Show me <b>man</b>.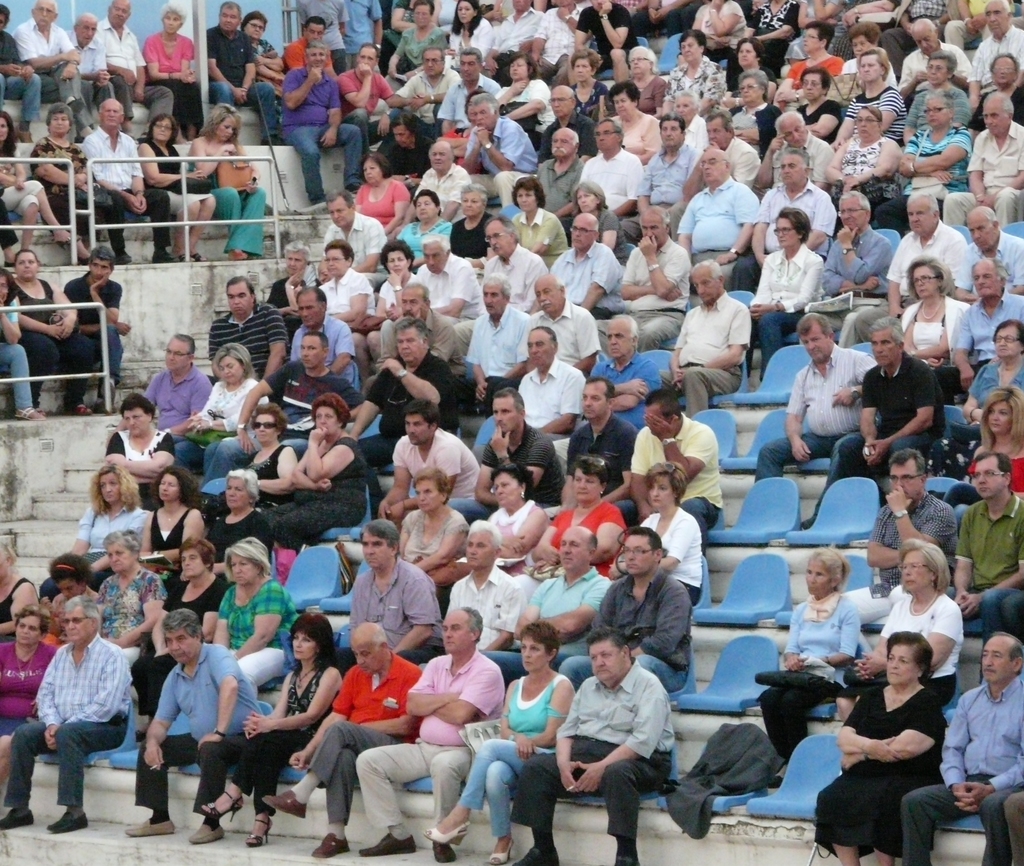
<b>man</b> is here: x1=463, y1=398, x2=552, y2=507.
